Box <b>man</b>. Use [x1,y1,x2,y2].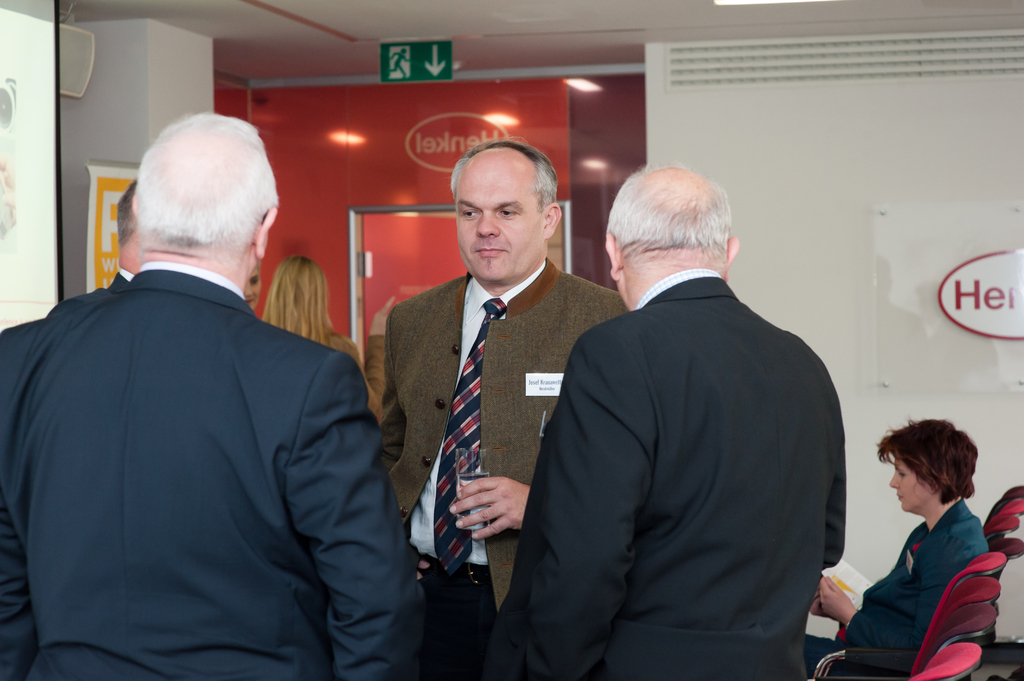
[525,140,857,665].
